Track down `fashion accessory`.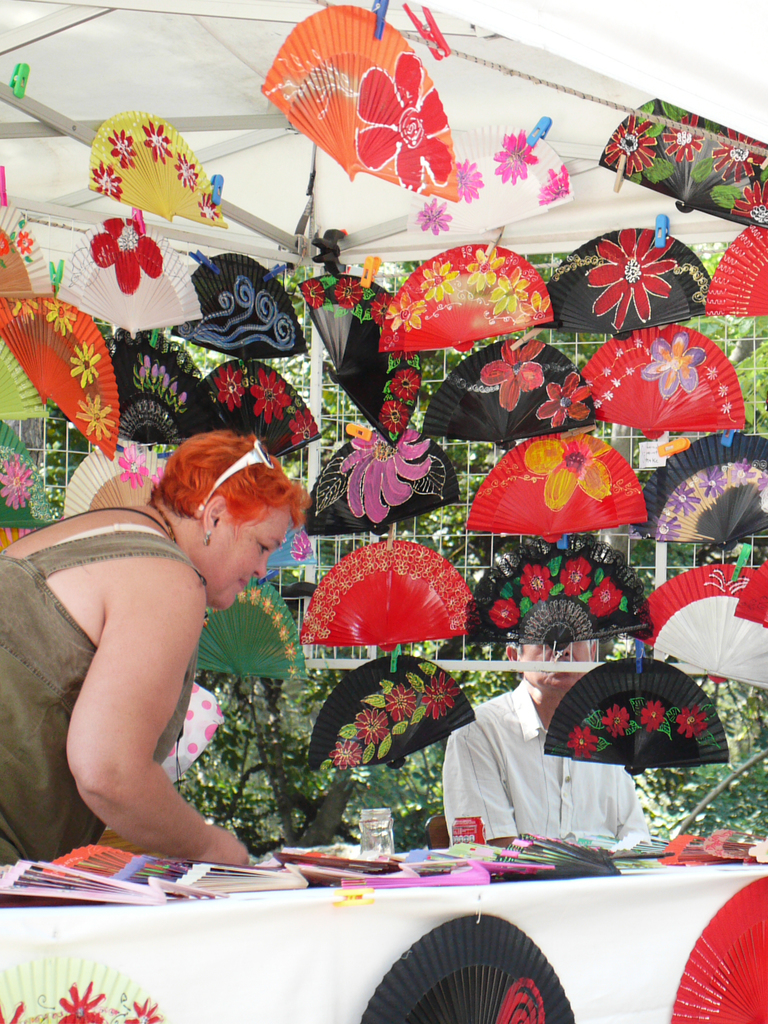
Tracked to 364, 911, 574, 1023.
